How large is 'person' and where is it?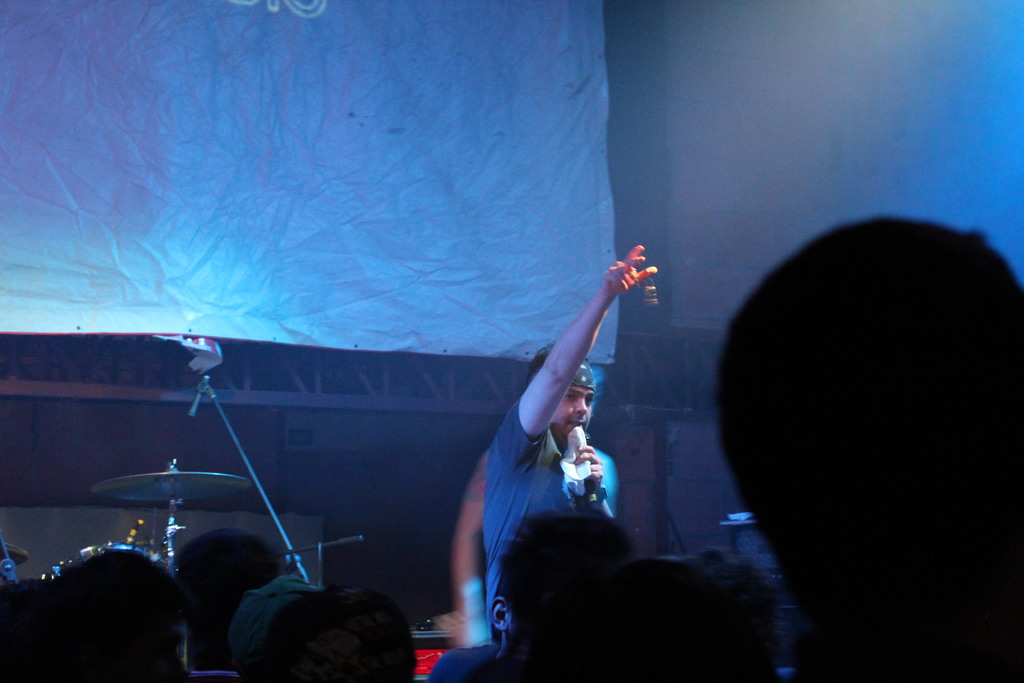
Bounding box: 238:563:403:682.
